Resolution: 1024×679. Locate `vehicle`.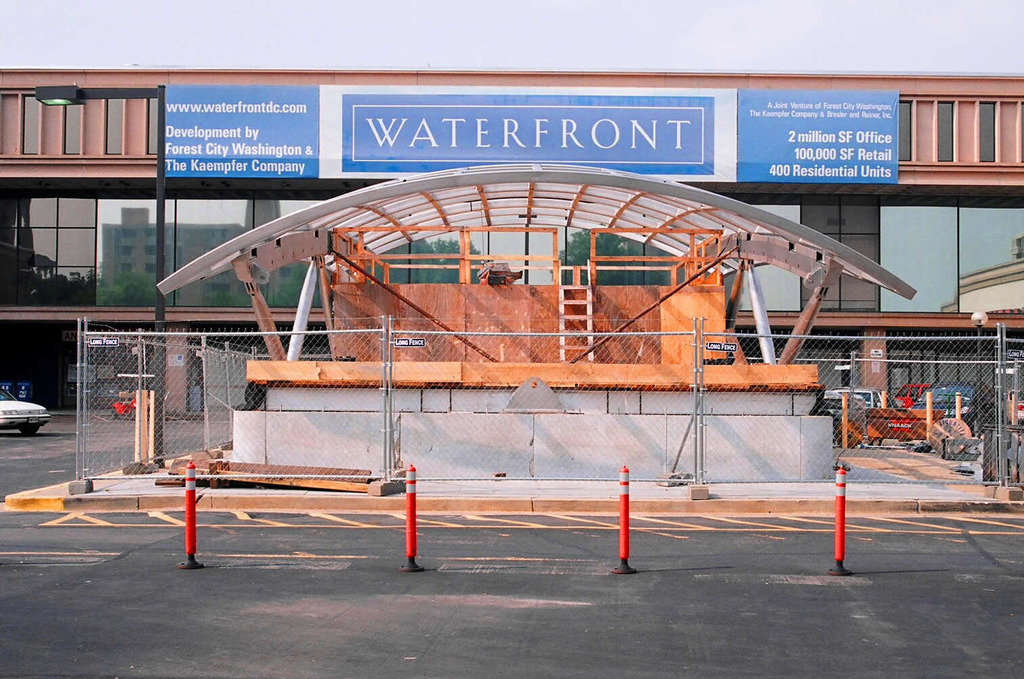
{"x1": 914, "y1": 380, "x2": 1011, "y2": 433}.
